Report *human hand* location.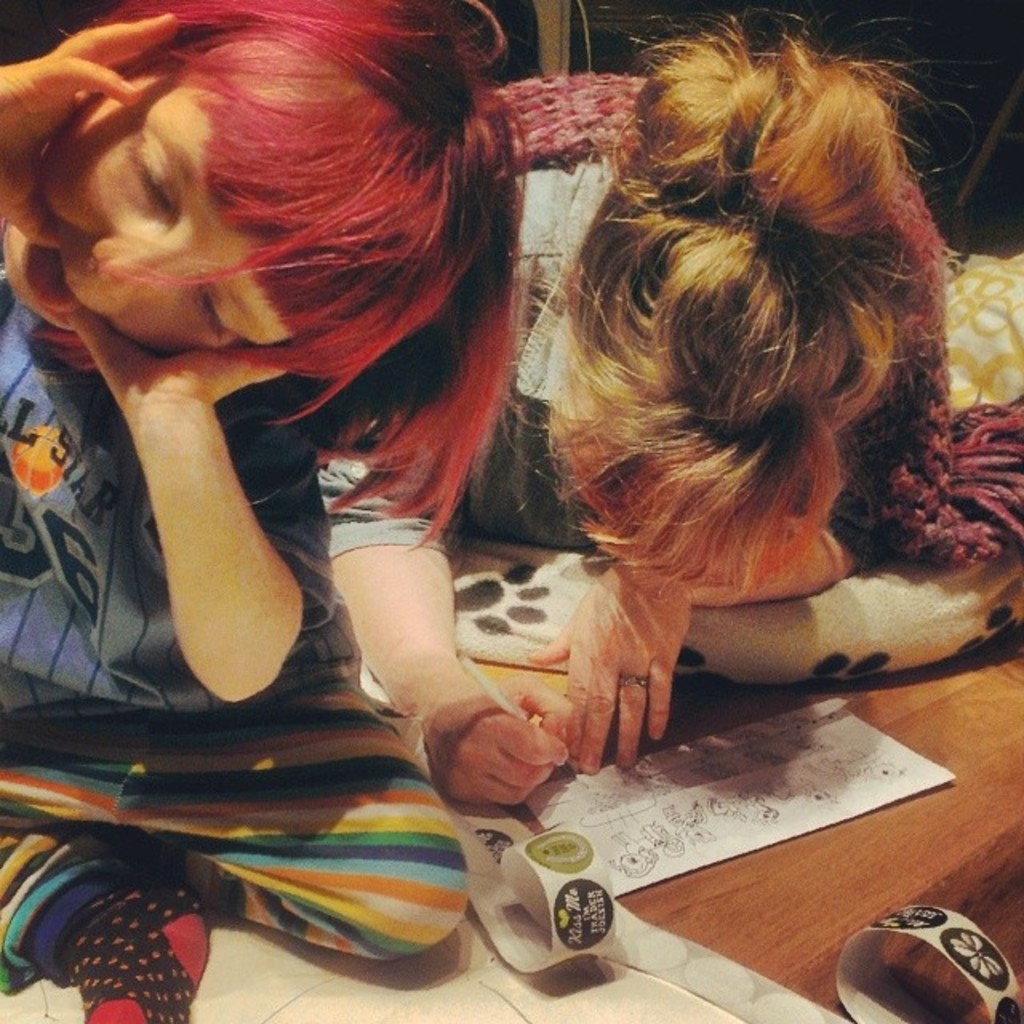
Report: (59, 310, 290, 406).
